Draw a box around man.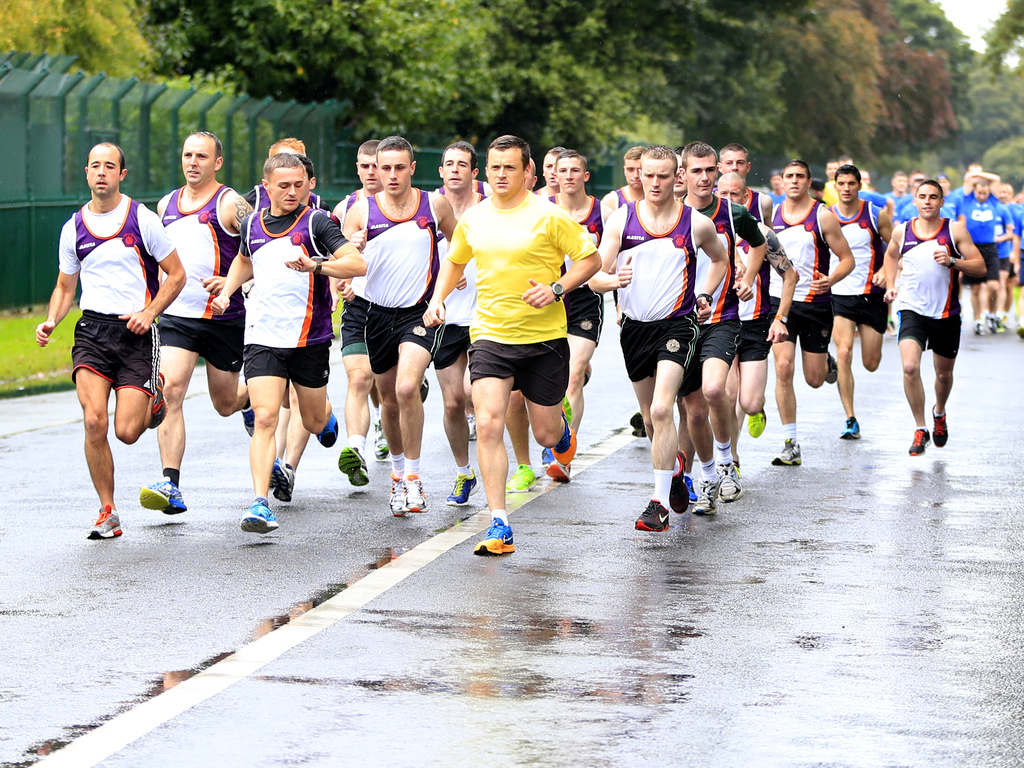
box(500, 154, 540, 496).
